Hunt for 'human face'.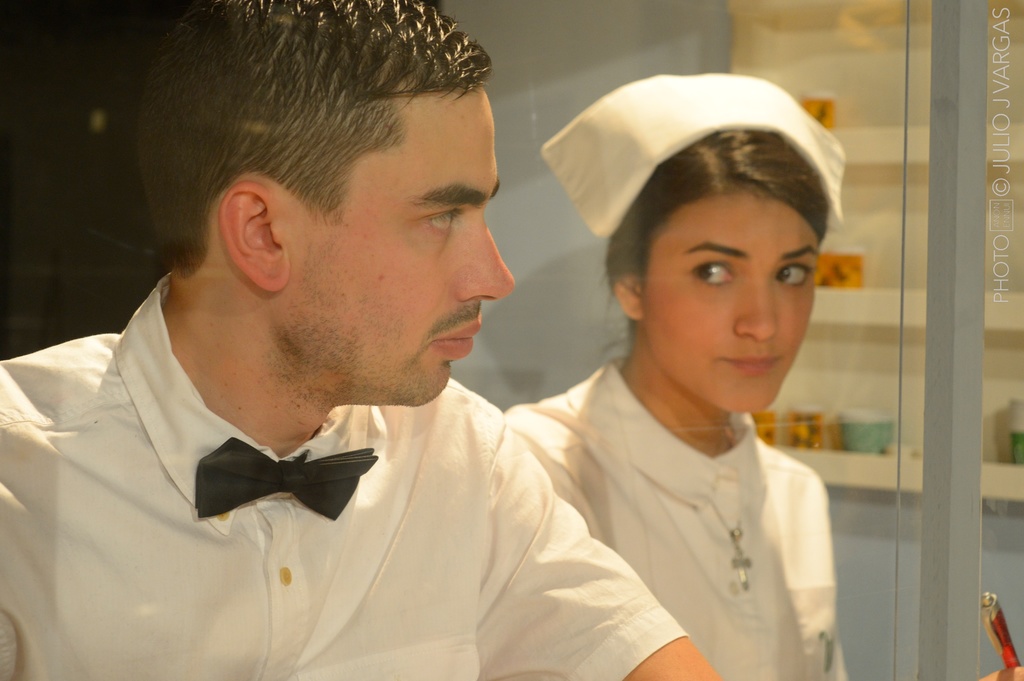
Hunted down at x1=647, y1=195, x2=818, y2=415.
